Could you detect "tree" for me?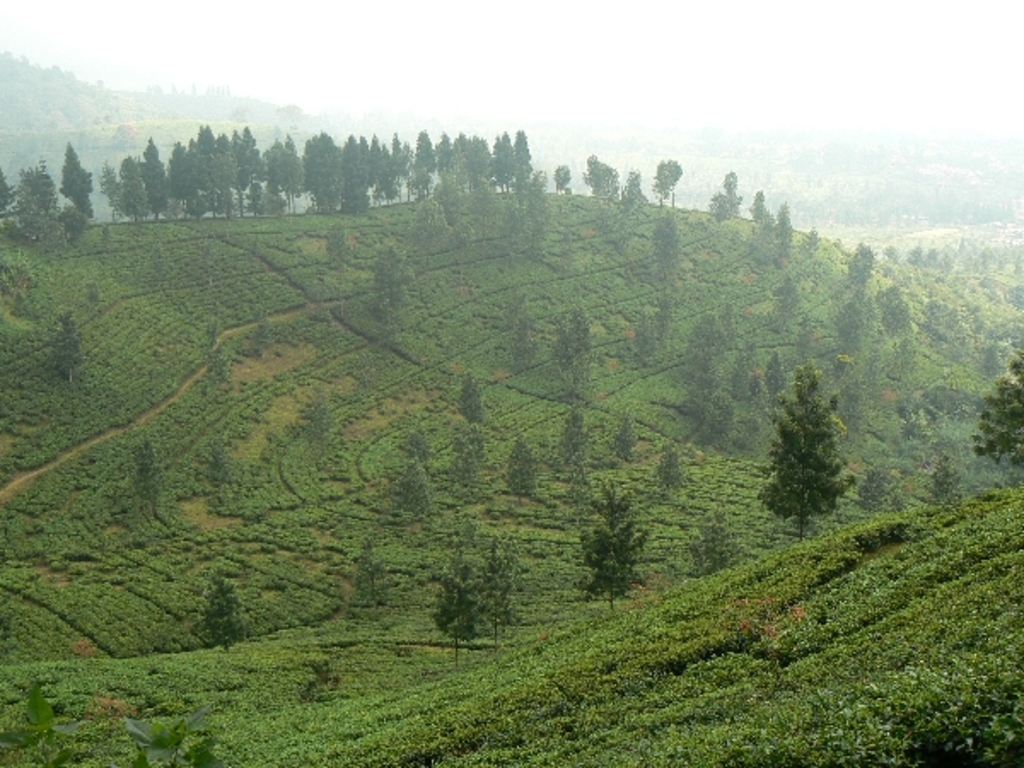
Detection result: [321,205,364,283].
